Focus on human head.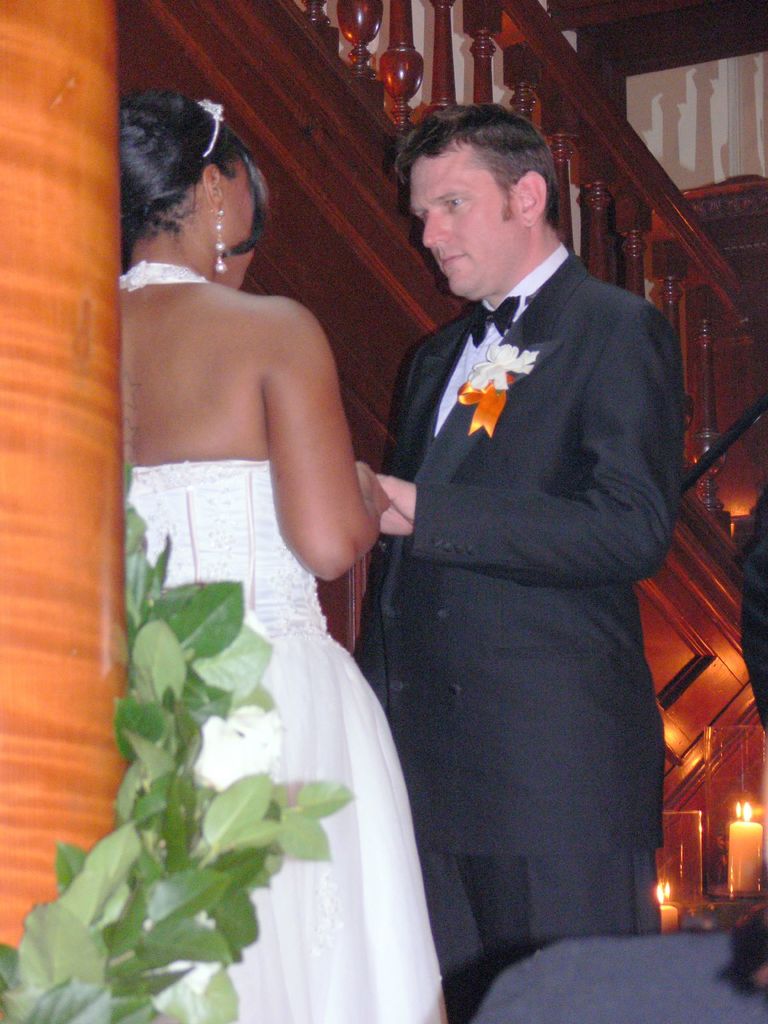
Focused at <bbox>129, 106, 282, 286</bbox>.
